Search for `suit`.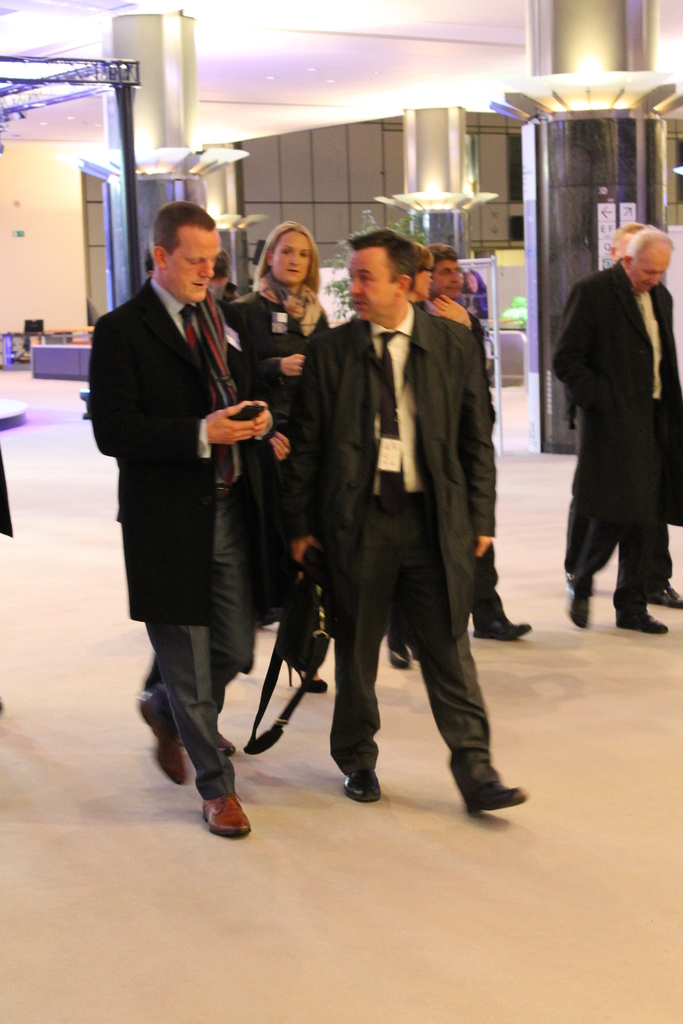
Found at 217, 281, 352, 657.
